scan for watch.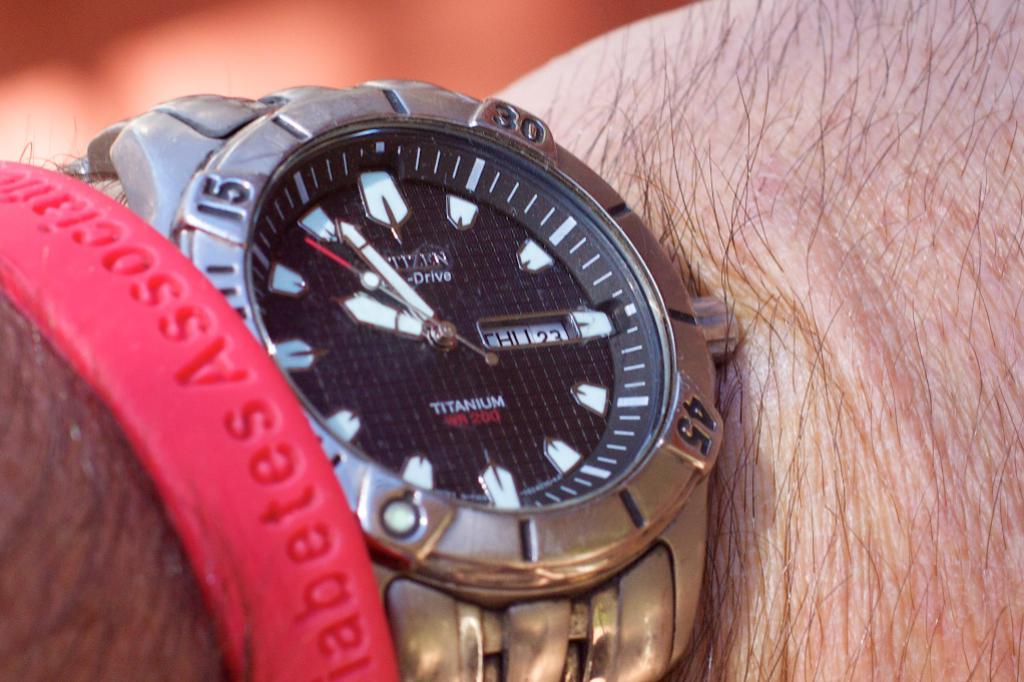
Scan result: bbox(58, 77, 738, 681).
